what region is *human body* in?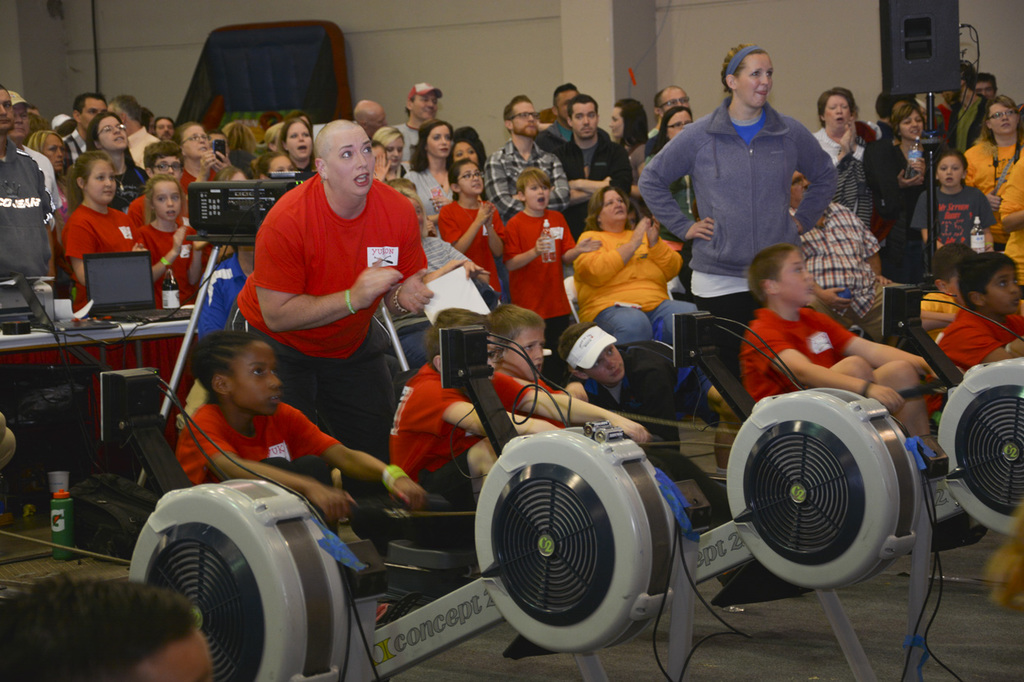
box(438, 195, 506, 295).
